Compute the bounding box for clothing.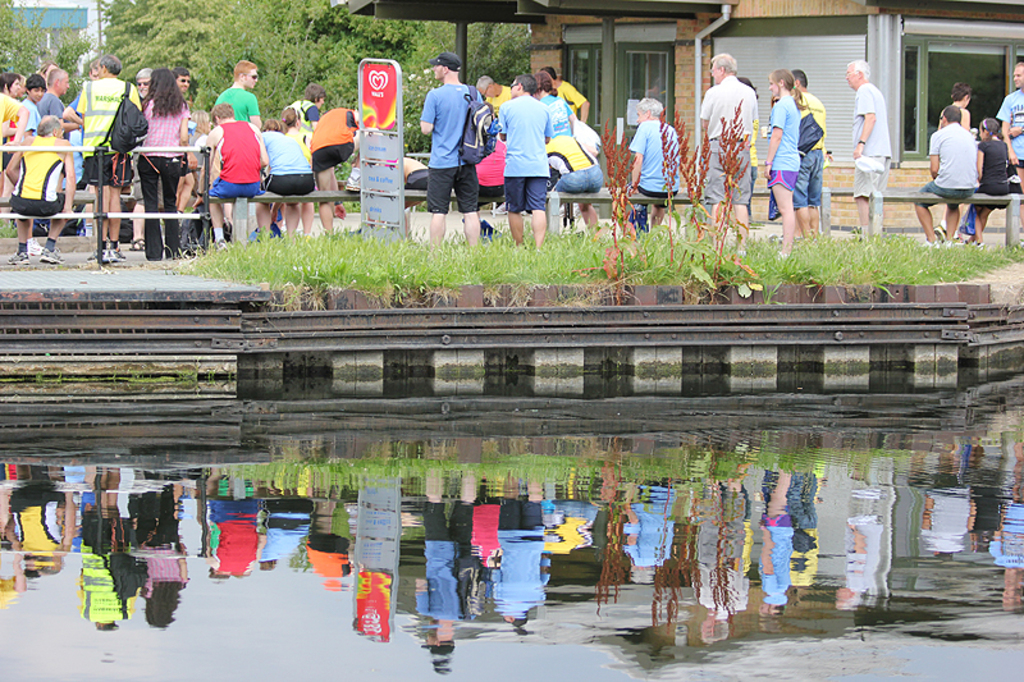
bbox(308, 104, 357, 175).
